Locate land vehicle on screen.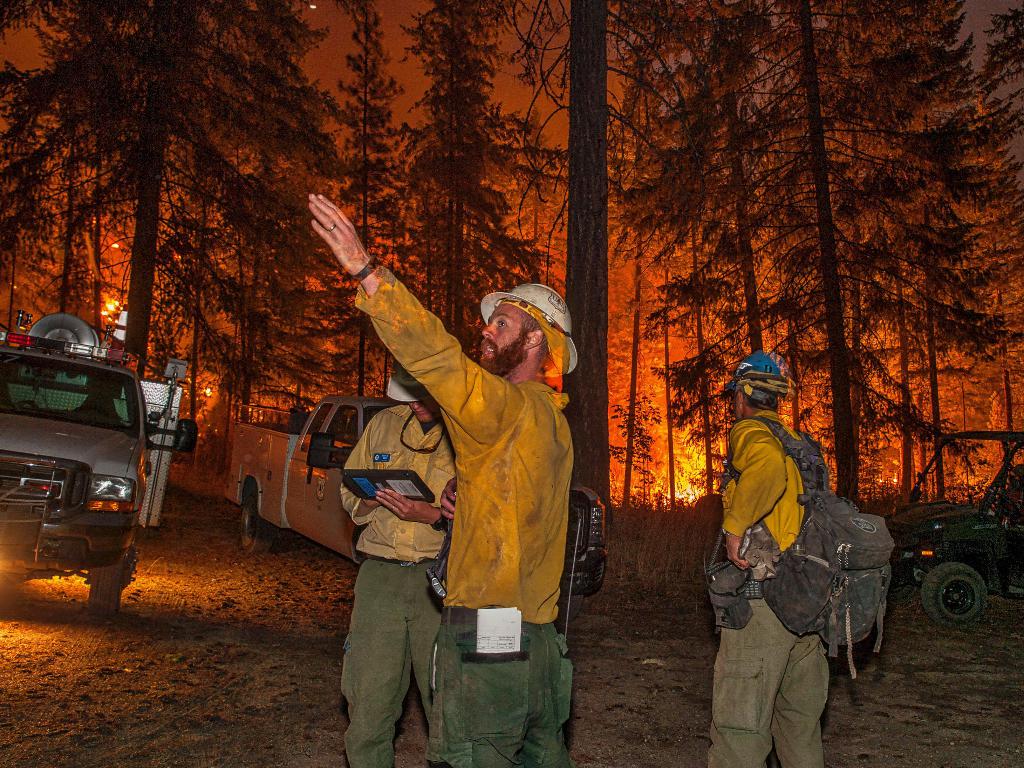
On screen at [6, 318, 179, 594].
